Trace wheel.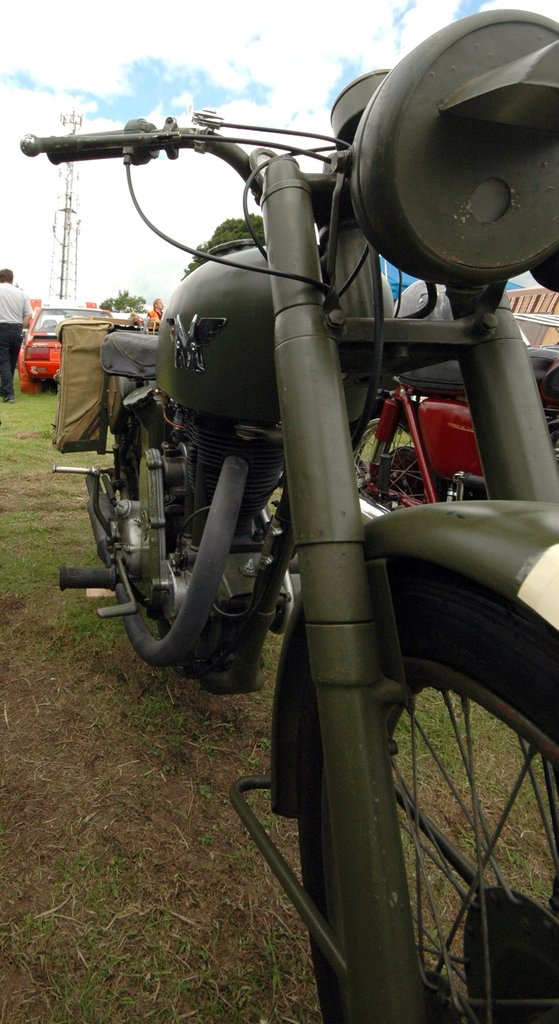
Traced to <region>262, 628, 535, 975</region>.
